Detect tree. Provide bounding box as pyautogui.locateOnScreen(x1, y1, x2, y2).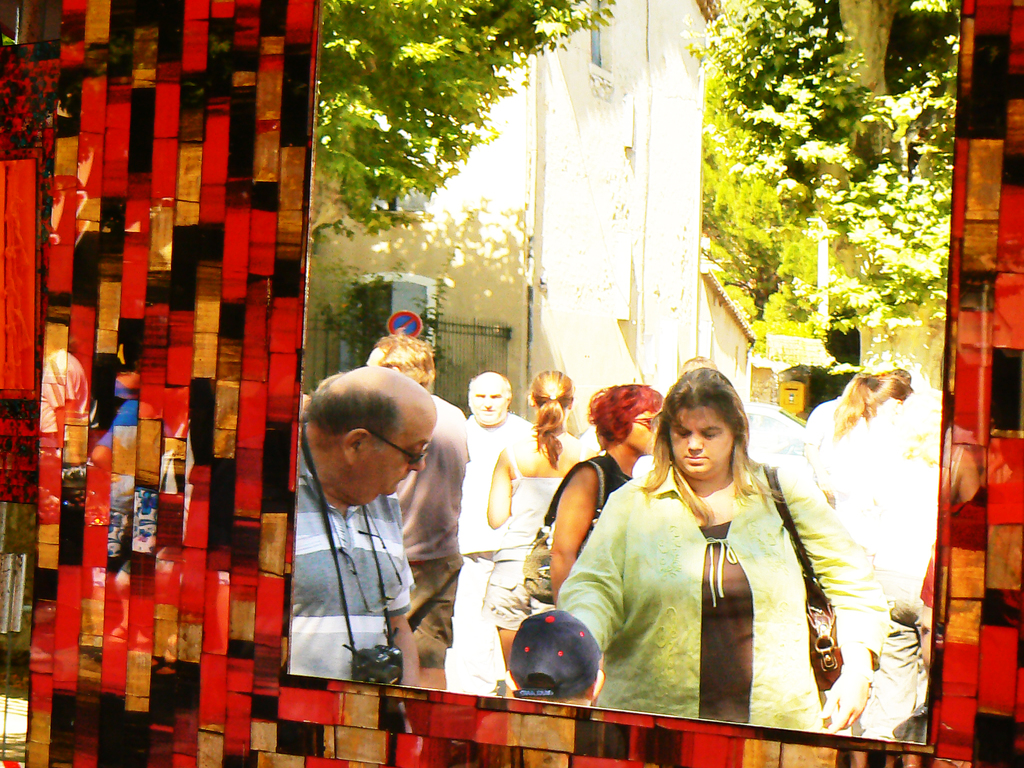
pyautogui.locateOnScreen(812, 2, 908, 207).
